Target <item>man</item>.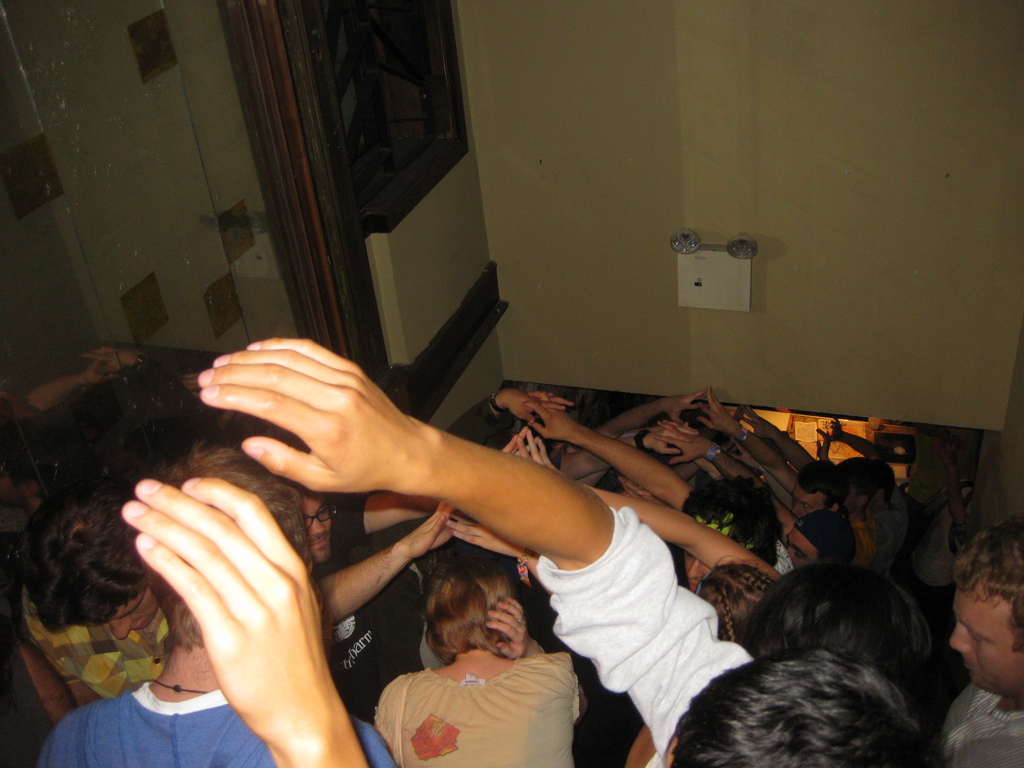
Target region: region(937, 518, 1023, 749).
